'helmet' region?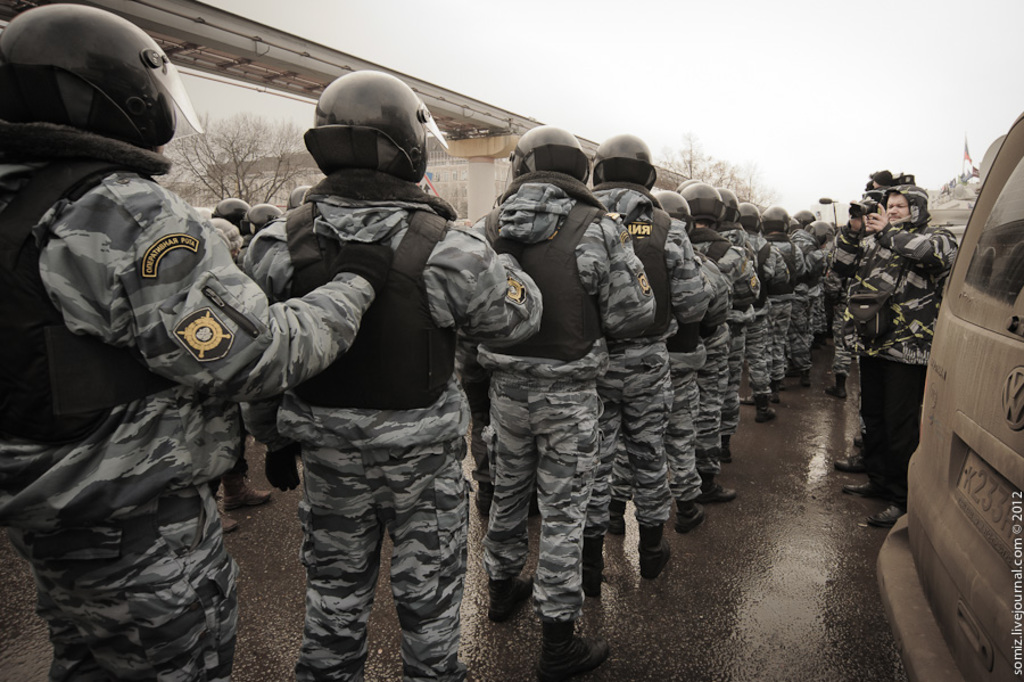
bbox=(209, 197, 250, 233)
